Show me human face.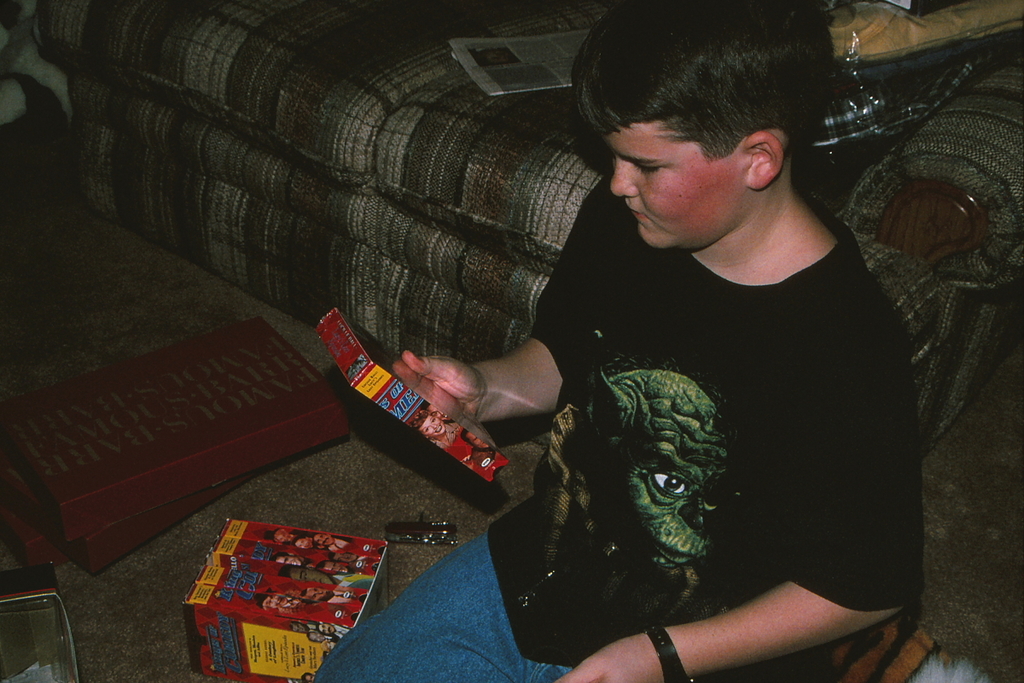
human face is here: [419, 410, 448, 436].
